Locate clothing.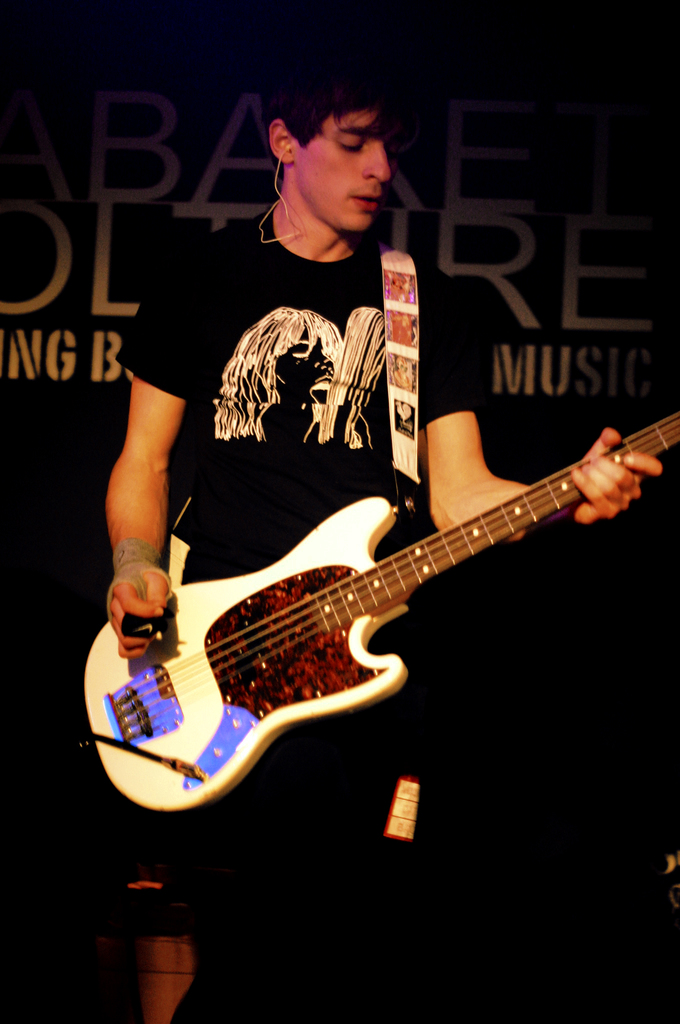
Bounding box: 113 204 508 1023.
